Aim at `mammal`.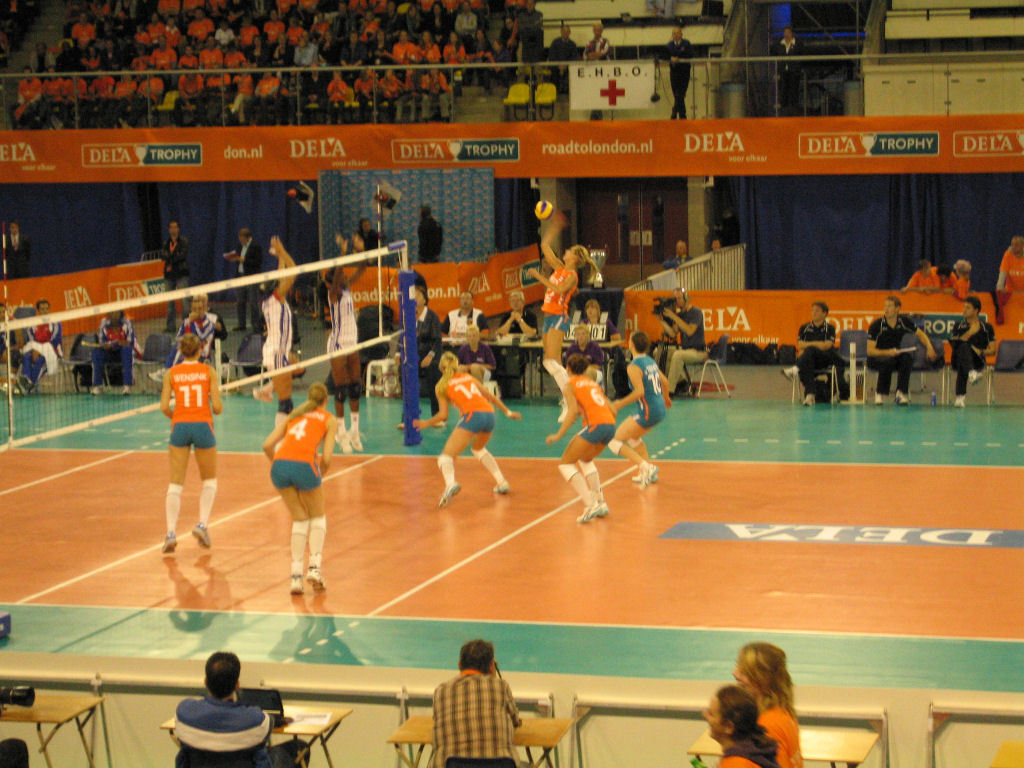
Aimed at <region>17, 300, 59, 396</region>.
